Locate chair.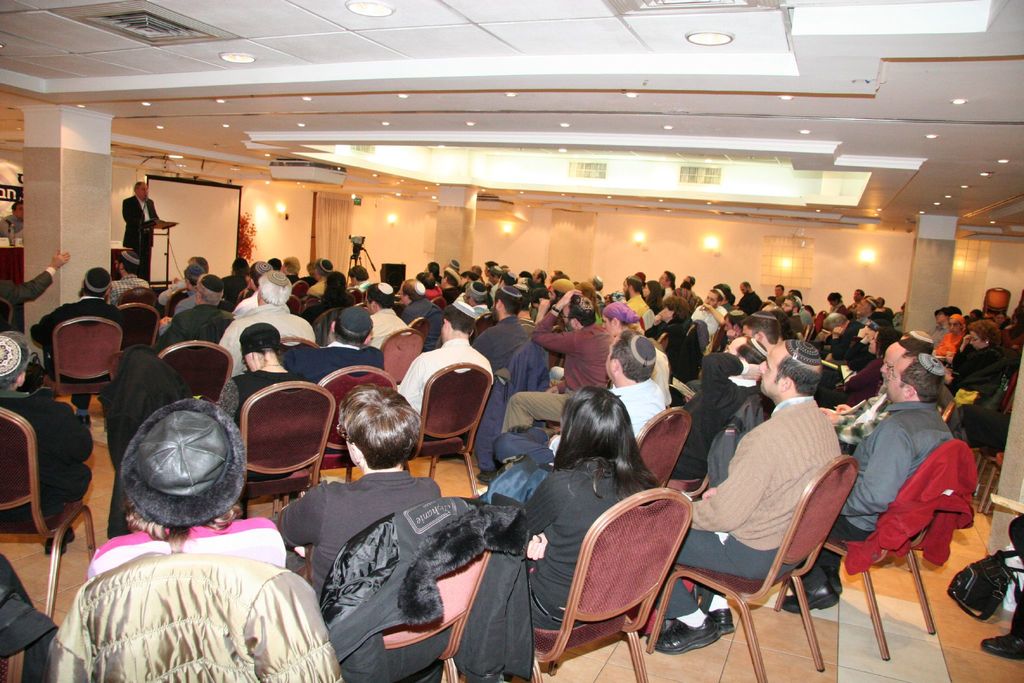
Bounding box: <box>822,441,956,682</box>.
